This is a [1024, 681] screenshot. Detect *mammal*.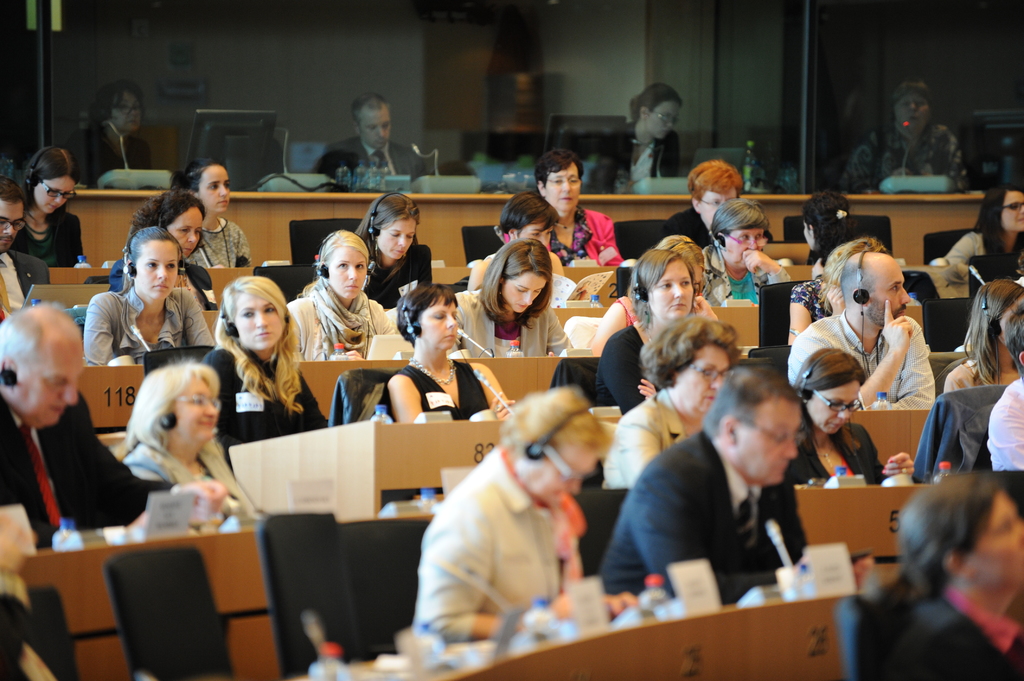
bbox=(786, 247, 939, 410).
